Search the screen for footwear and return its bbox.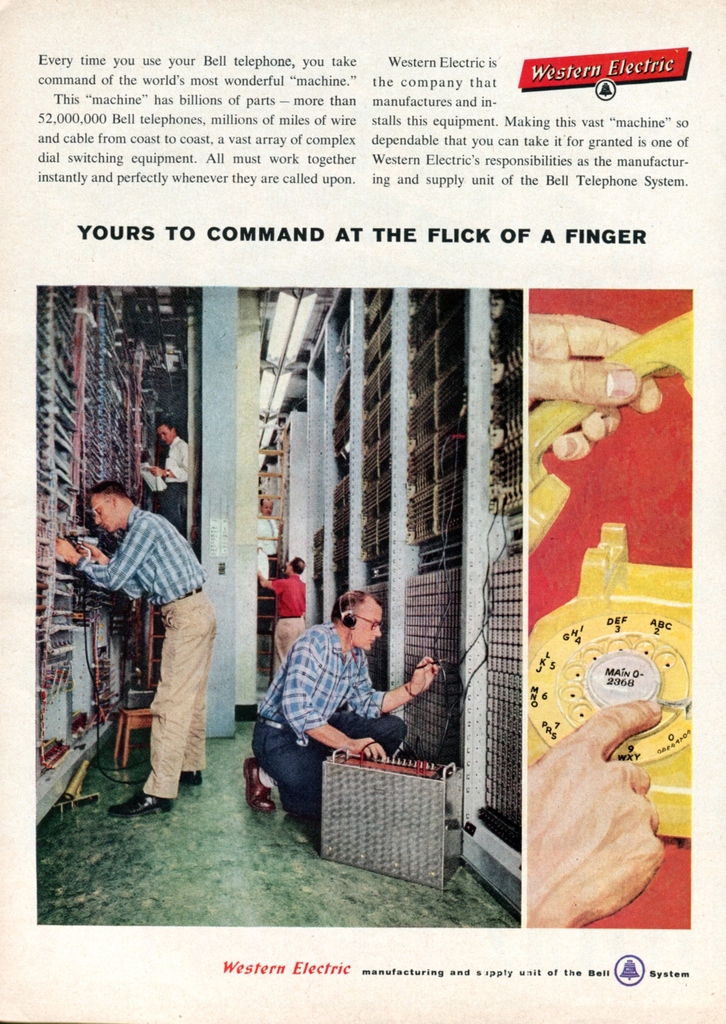
Found: left=238, top=756, right=272, bottom=812.
